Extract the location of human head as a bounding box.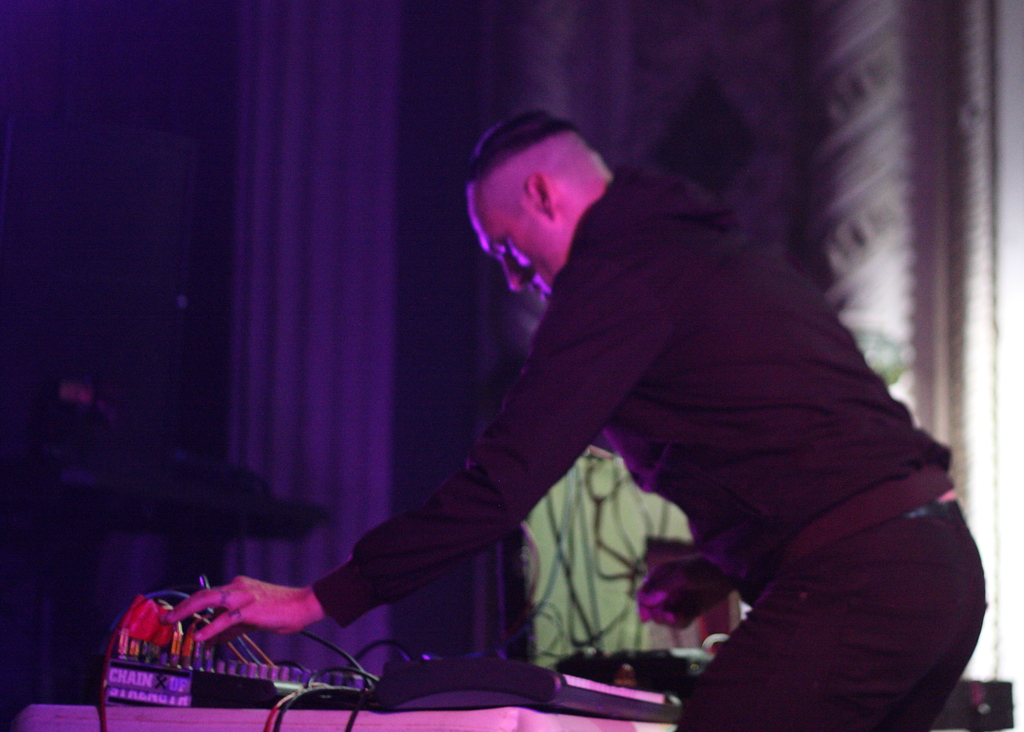
[461,107,611,297].
